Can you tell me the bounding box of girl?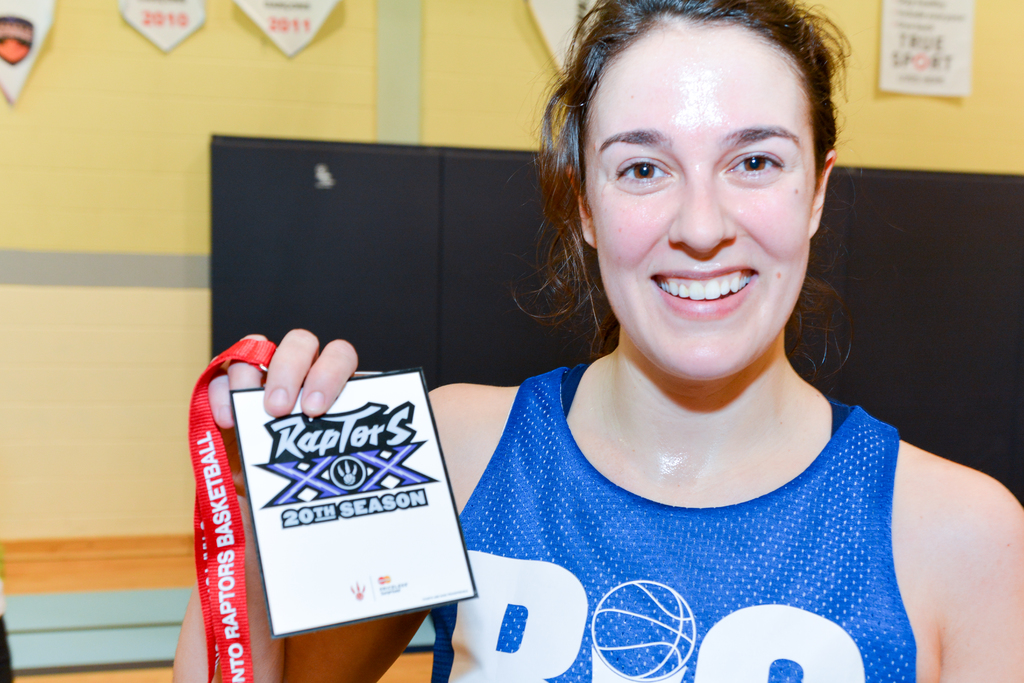
154, 0, 1023, 682.
